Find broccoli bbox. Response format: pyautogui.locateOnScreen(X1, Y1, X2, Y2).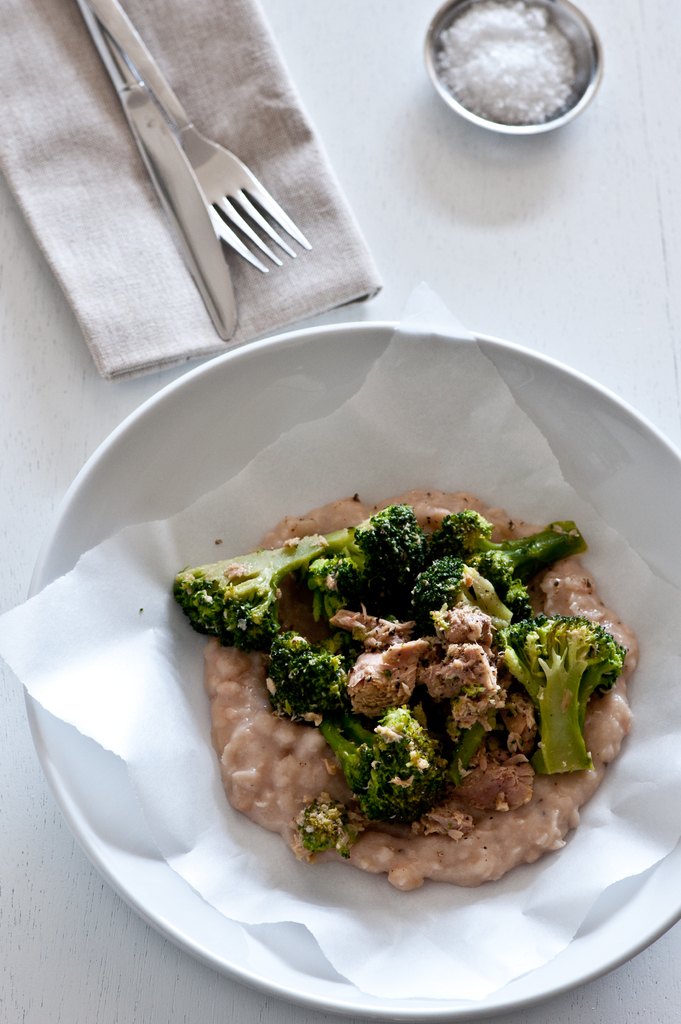
pyautogui.locateOnScreen(493, 615, 627, 775).
